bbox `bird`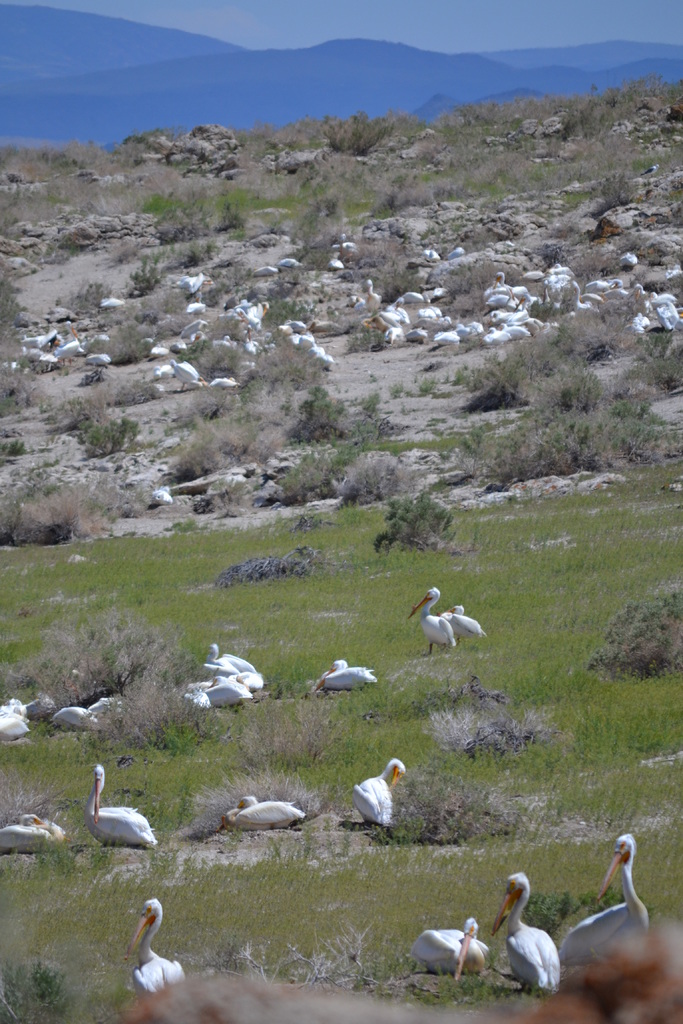
bbox=[80, 764, 153, 847]
